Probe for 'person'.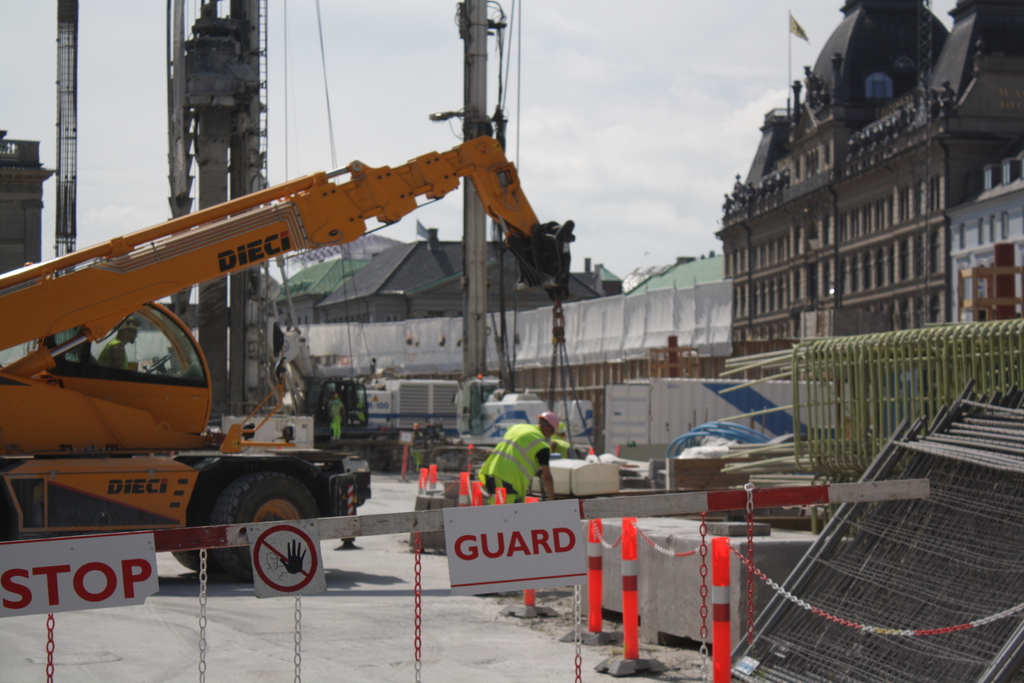
Probe result: rect(474, 413, 557, 502).
